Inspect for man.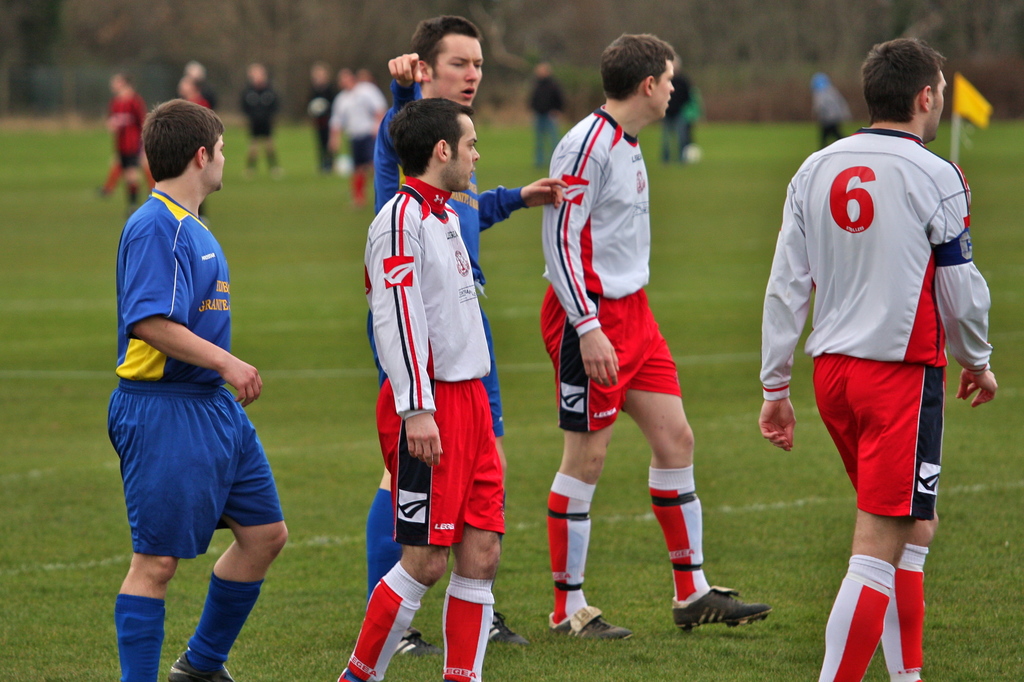
Inspection: box(803, 72, 850, 149).
